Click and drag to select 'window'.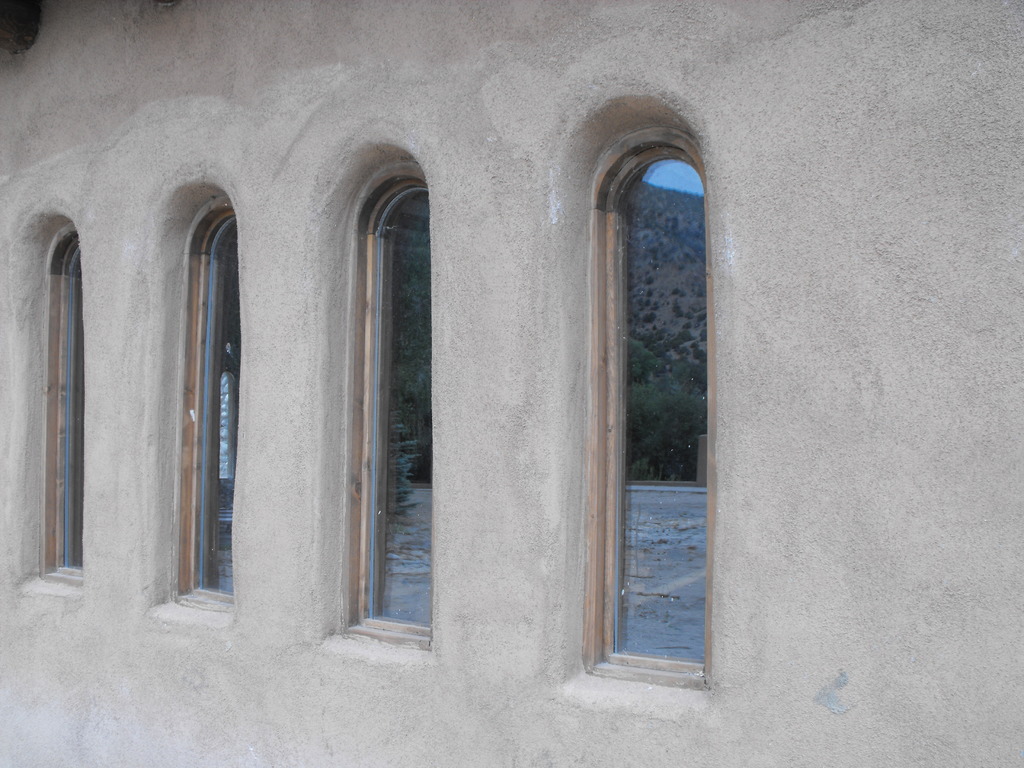
Selection: BBox(343, 182, 458, 655).
